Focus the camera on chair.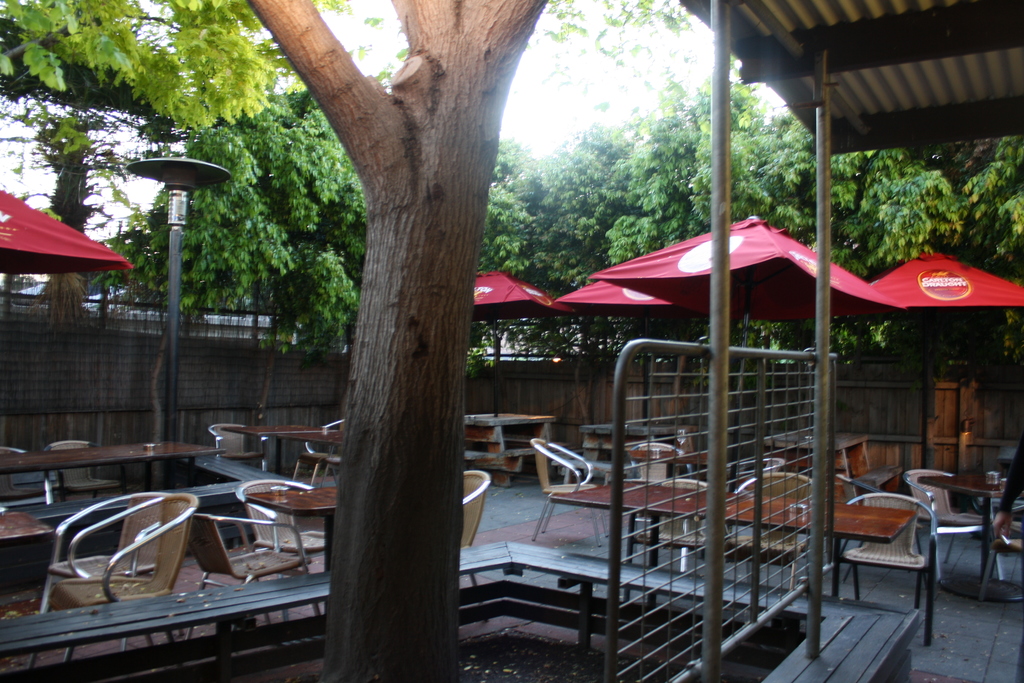
Focus region: (904, 466, 1007, 583).
